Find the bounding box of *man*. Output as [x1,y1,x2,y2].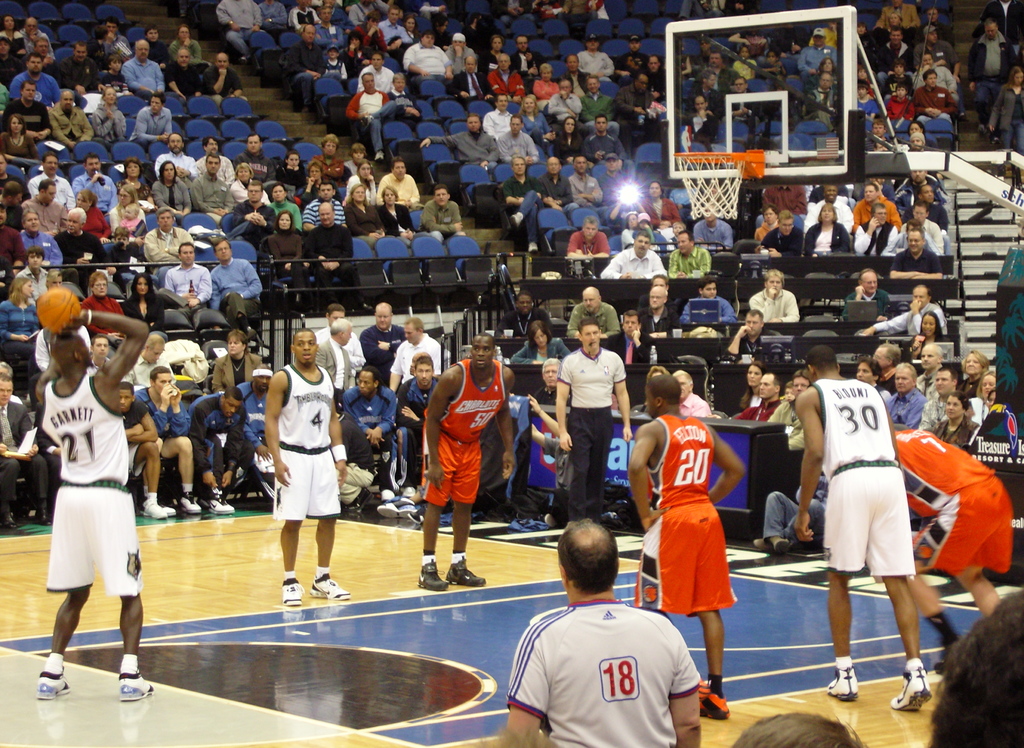
[311,319,349,404].
